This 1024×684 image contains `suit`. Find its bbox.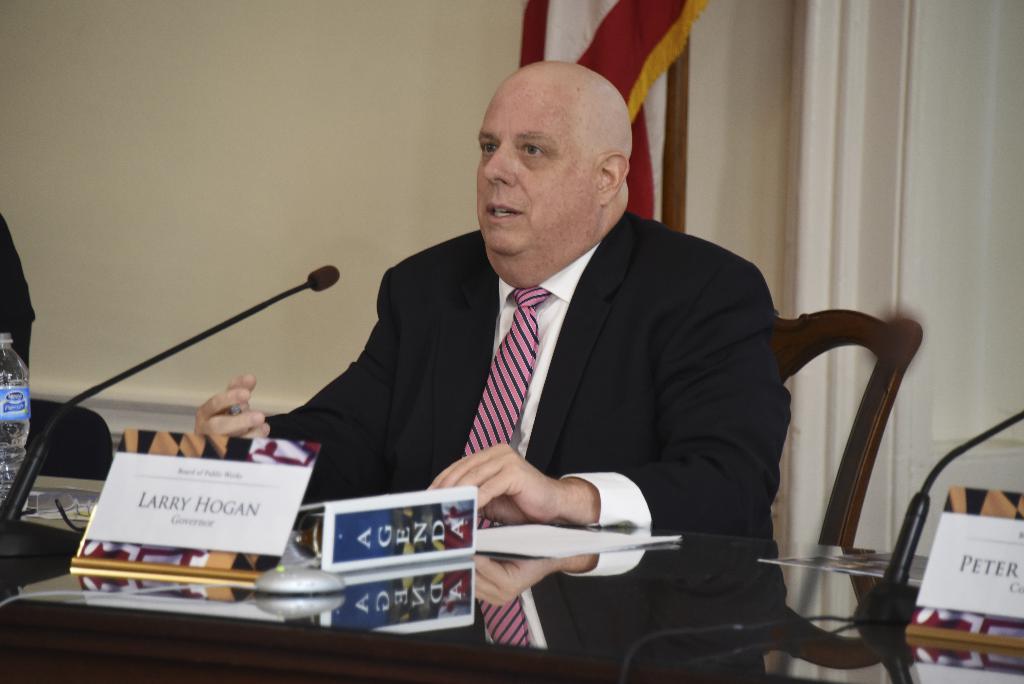
Rect(269, 175, 822, 556).
